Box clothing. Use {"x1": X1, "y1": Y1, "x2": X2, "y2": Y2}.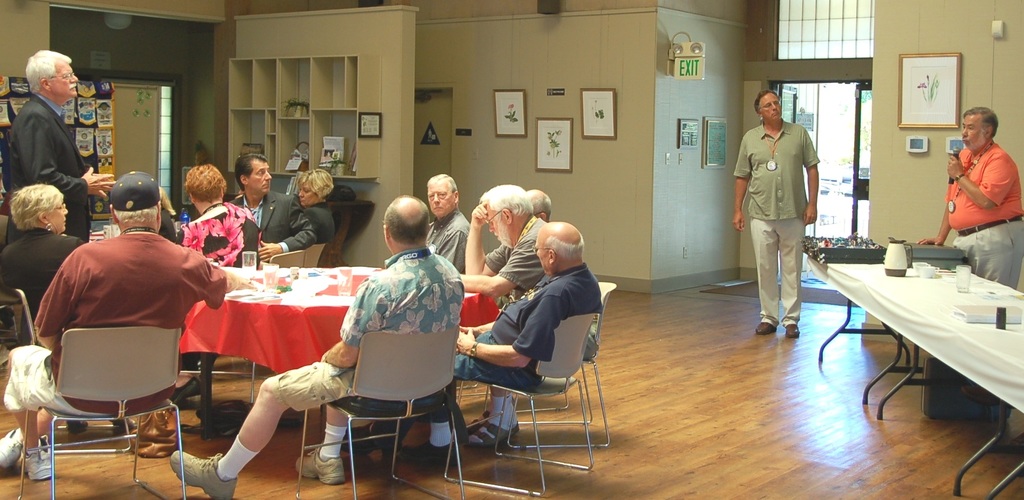
{"x1": 0, "y1": 229, "x2": 81, "y2": 323}.
